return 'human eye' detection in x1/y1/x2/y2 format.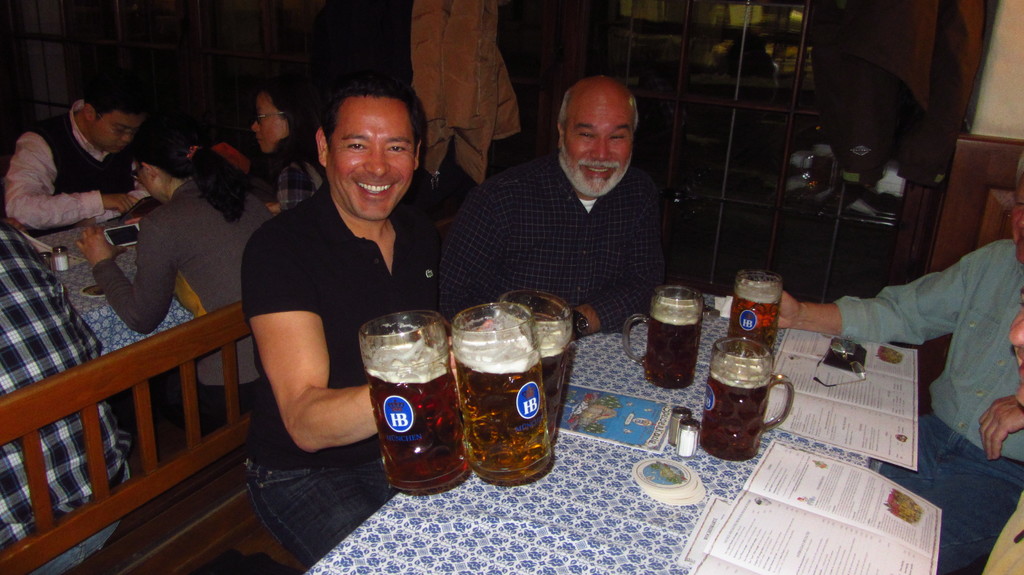
575/126/594/139.
